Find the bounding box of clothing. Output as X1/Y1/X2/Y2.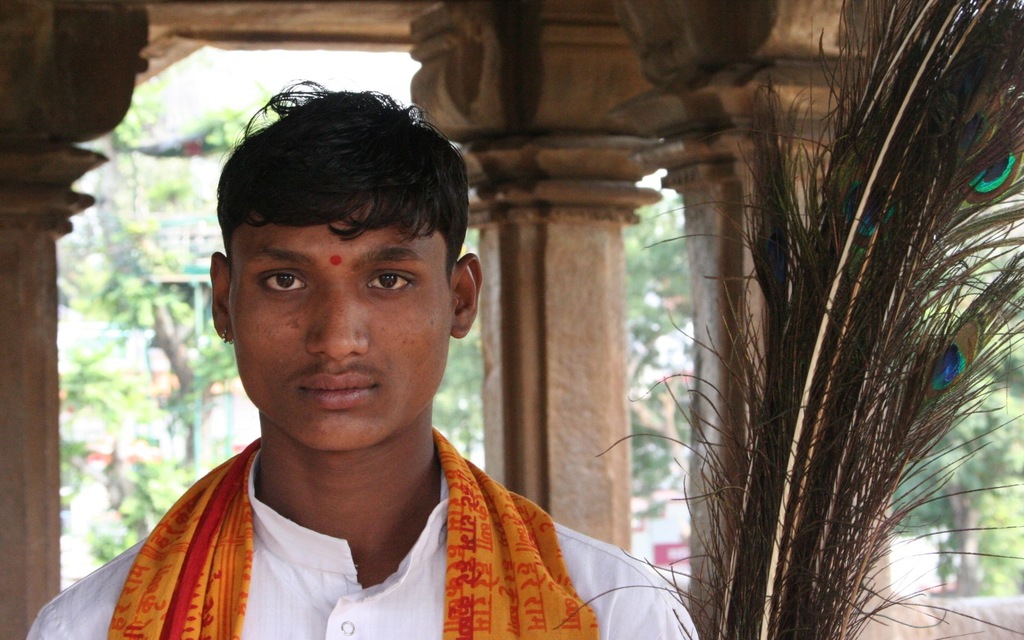
15/397/672/633.
